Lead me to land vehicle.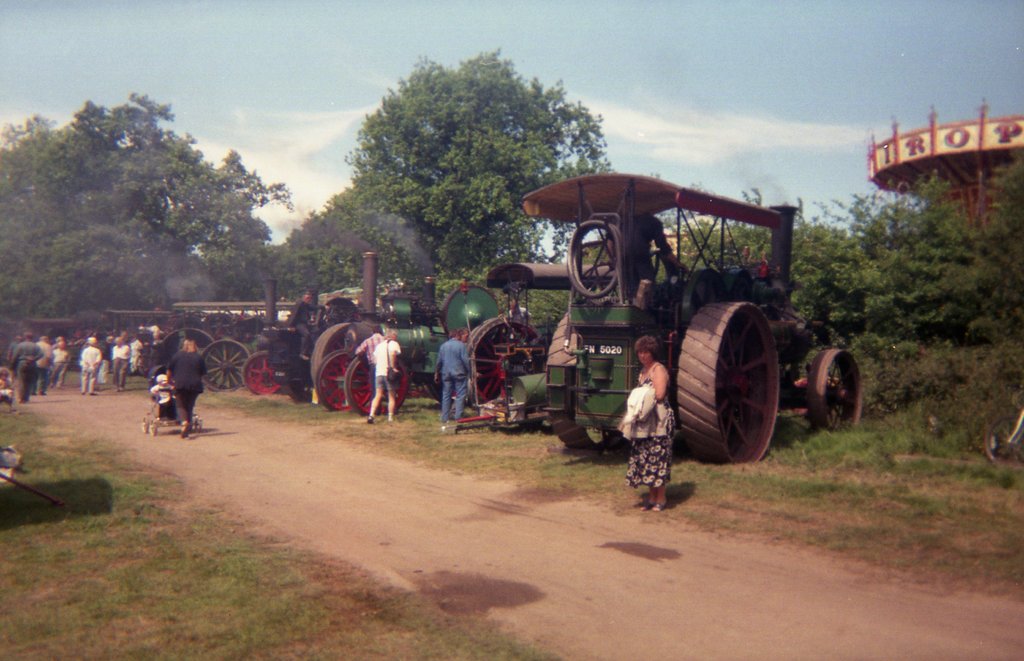
Lead to pyautogui.locateOnScreen(521, 176, 863, 465).
